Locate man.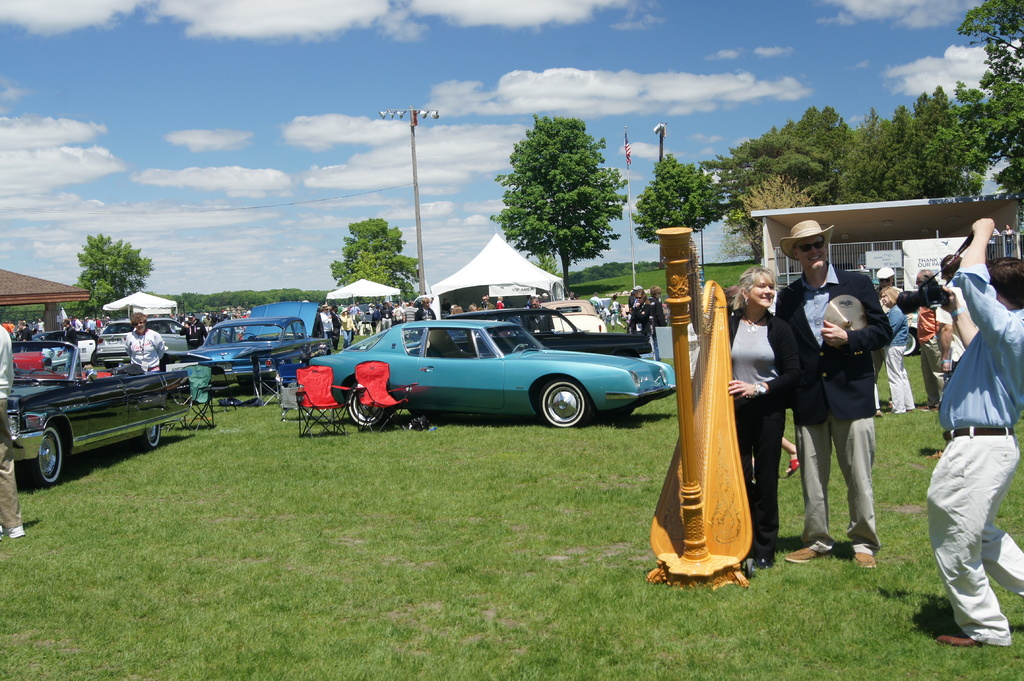
Bounding box: [x1=86, y1=318, x2=92, y2=333].
